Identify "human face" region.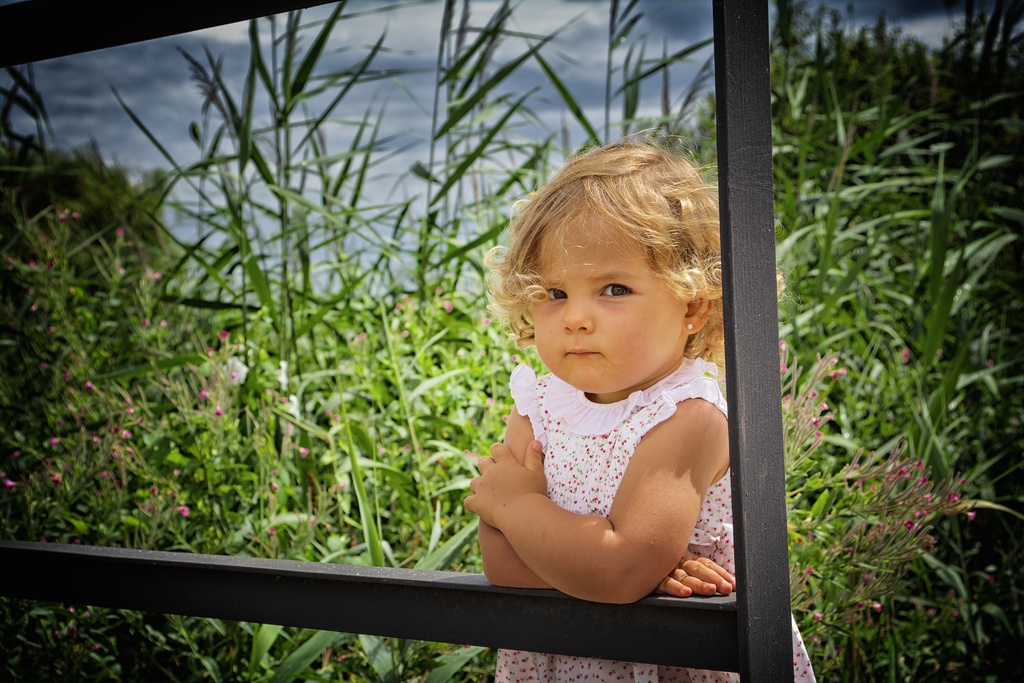
Region: box(529, 199, 682, 393).
